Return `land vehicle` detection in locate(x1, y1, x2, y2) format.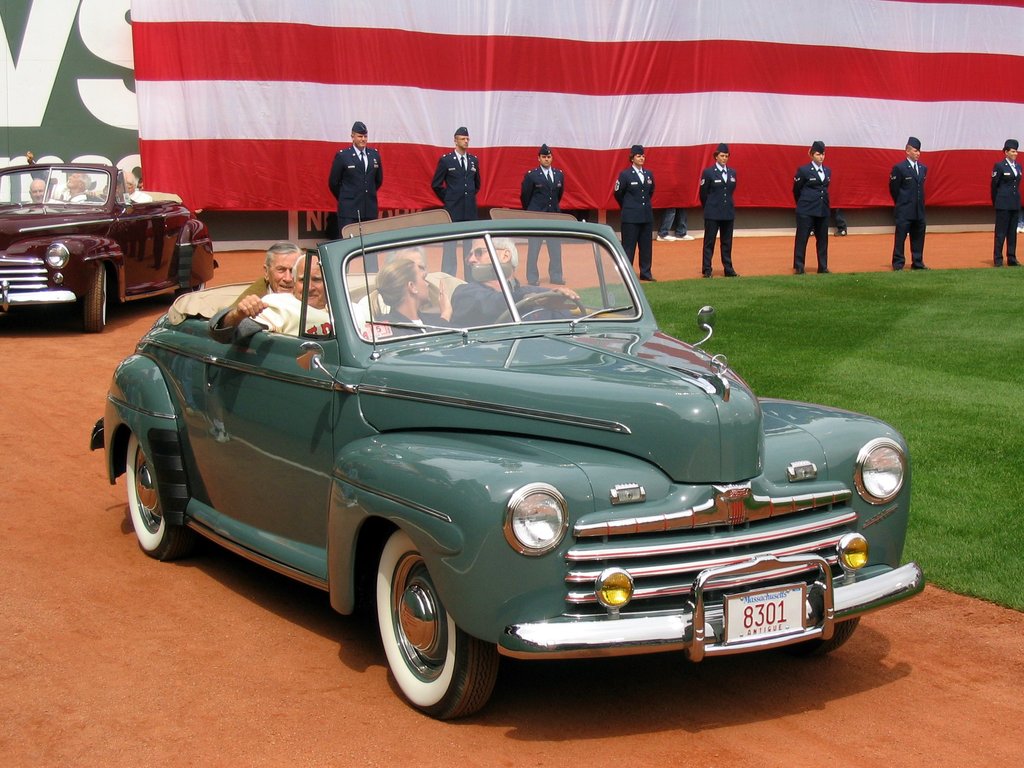
locate(86, 189, 943, 704).
